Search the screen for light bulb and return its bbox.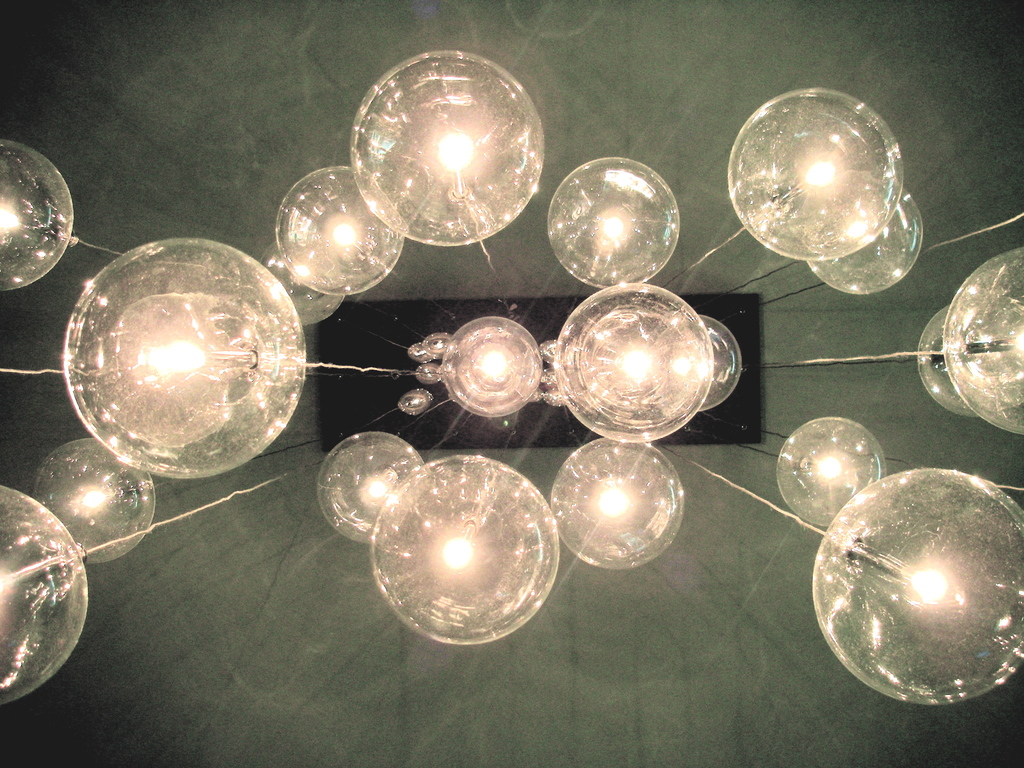
Found: <box>0,139,77,291</box>.
